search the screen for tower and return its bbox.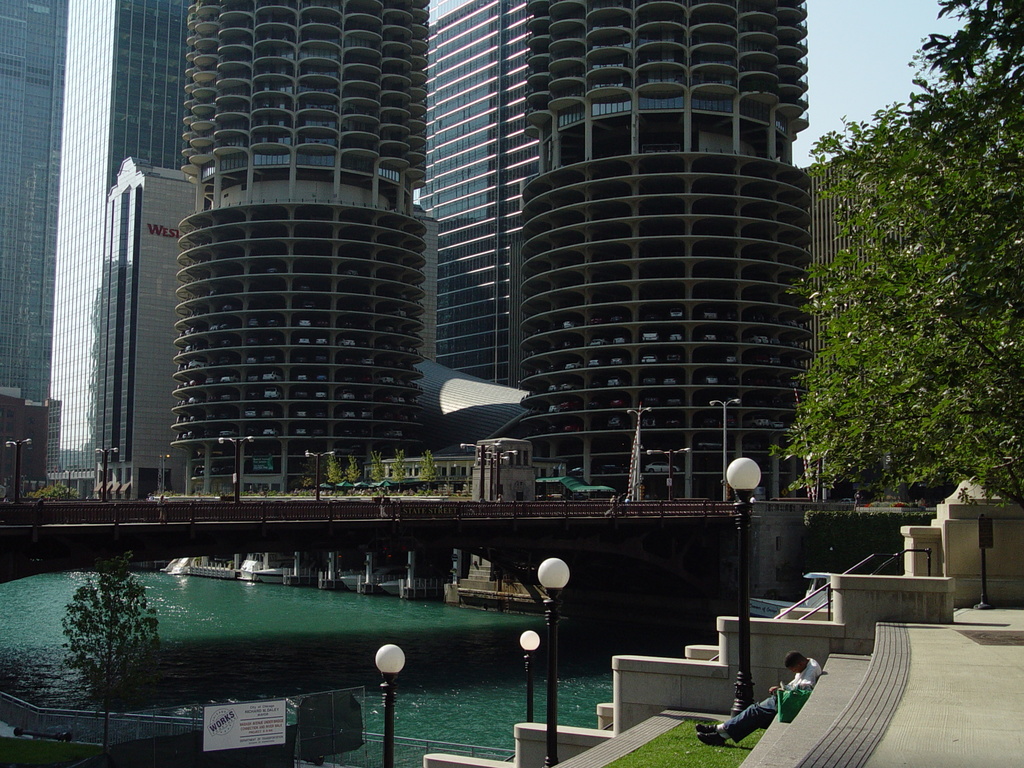
Found: box(0, 0, 72, 422).
